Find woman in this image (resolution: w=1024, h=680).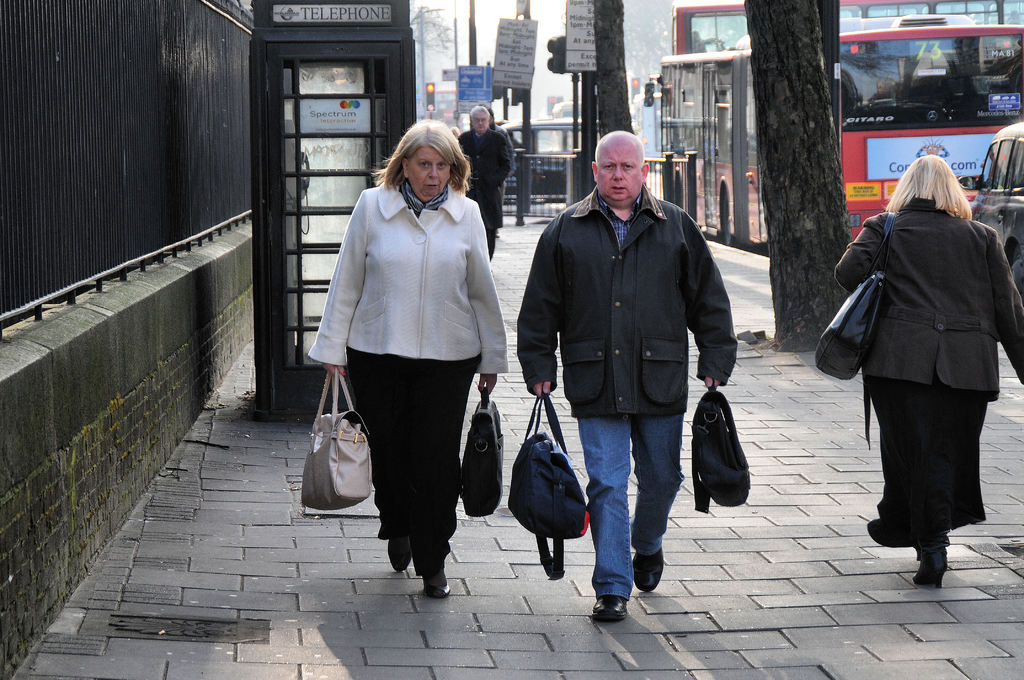
{"x1": 835, "y1": 156, "x2": 1023, "y2": 592}.
